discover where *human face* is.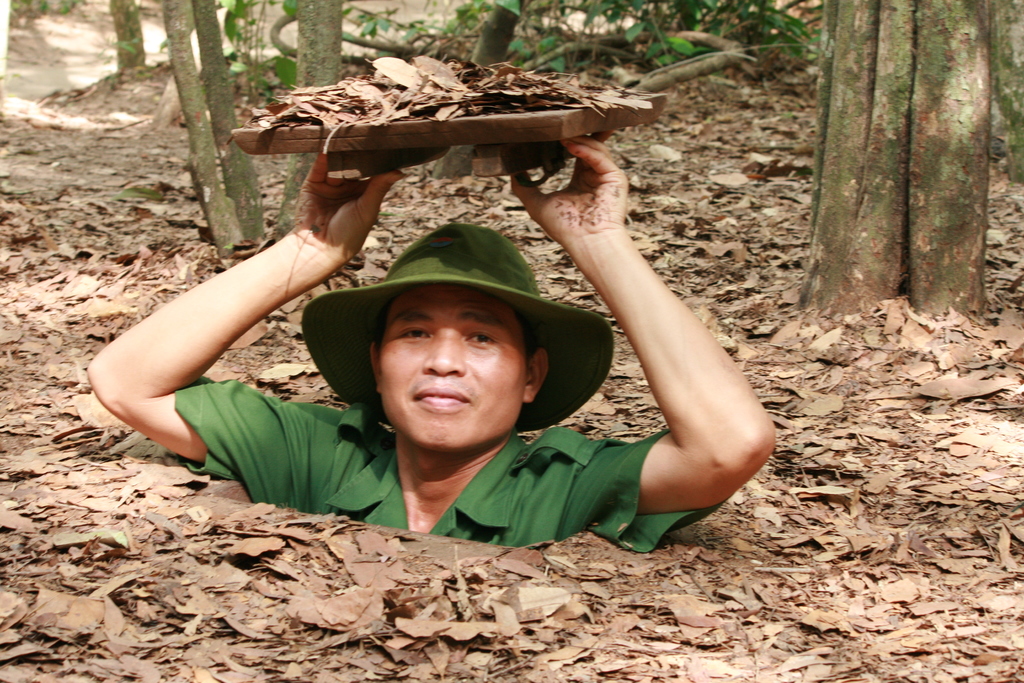
Discovered at x1=380 y1=283 x2=529 y2=448.
